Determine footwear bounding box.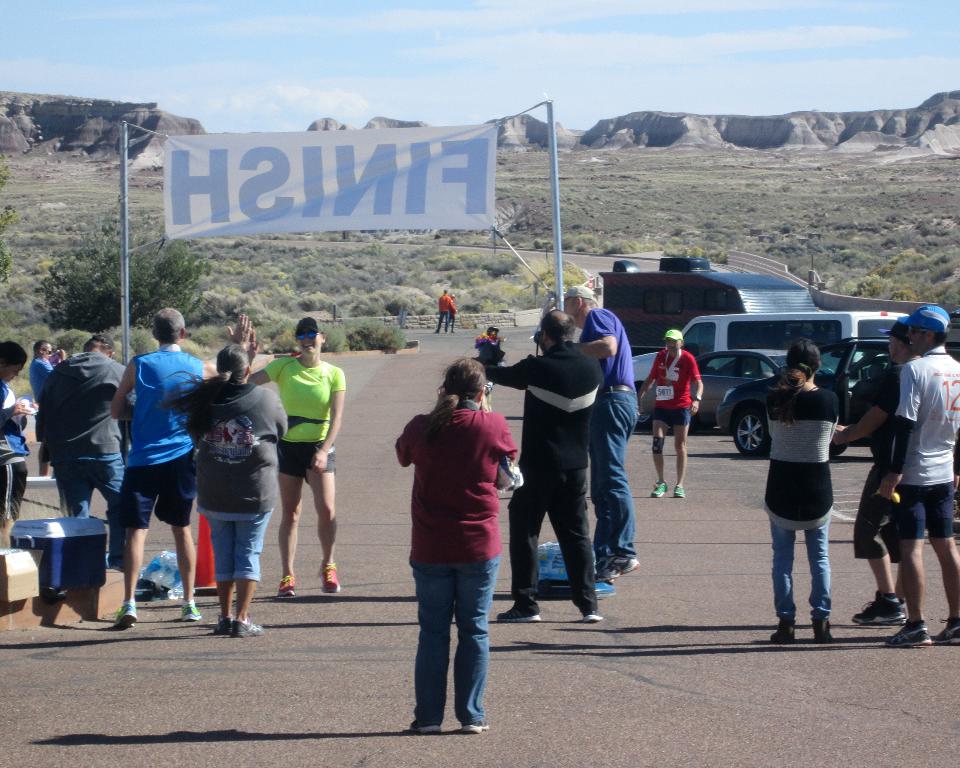
Determined: l=491, t=602, r=536, b=624.
